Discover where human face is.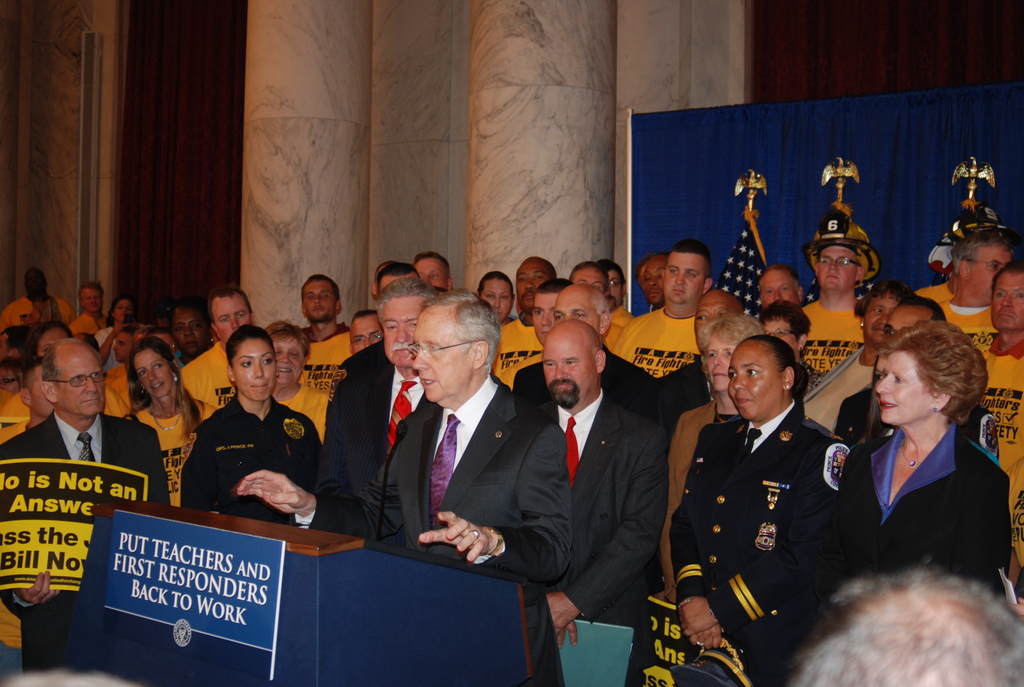
Discovered at select_region(542, 336, 595, 406).
